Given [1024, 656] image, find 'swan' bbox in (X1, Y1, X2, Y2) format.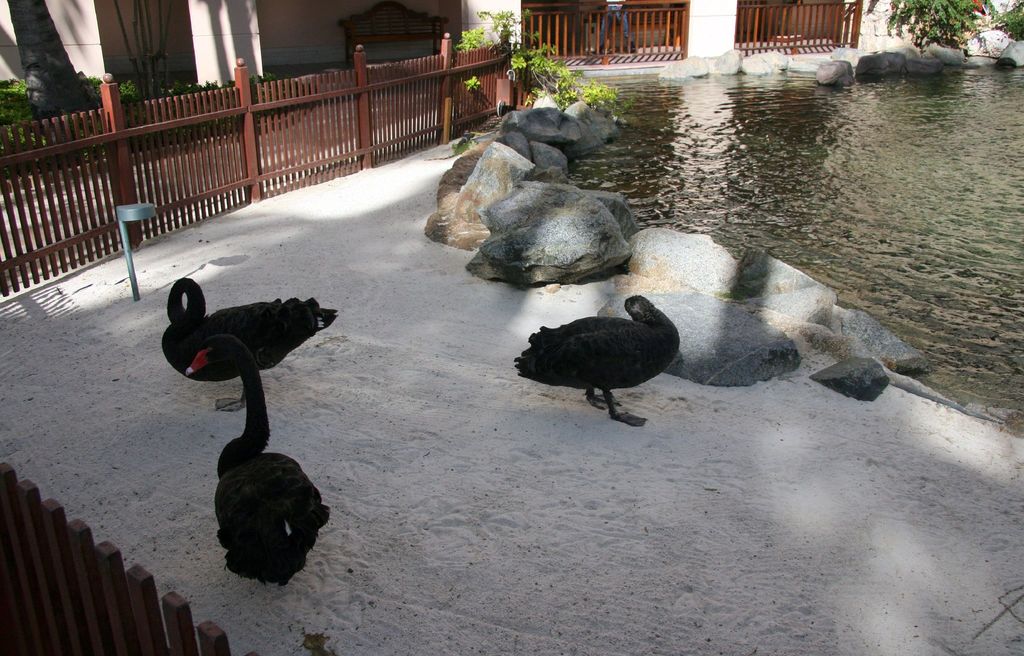
(512, 291, 694, 431).
